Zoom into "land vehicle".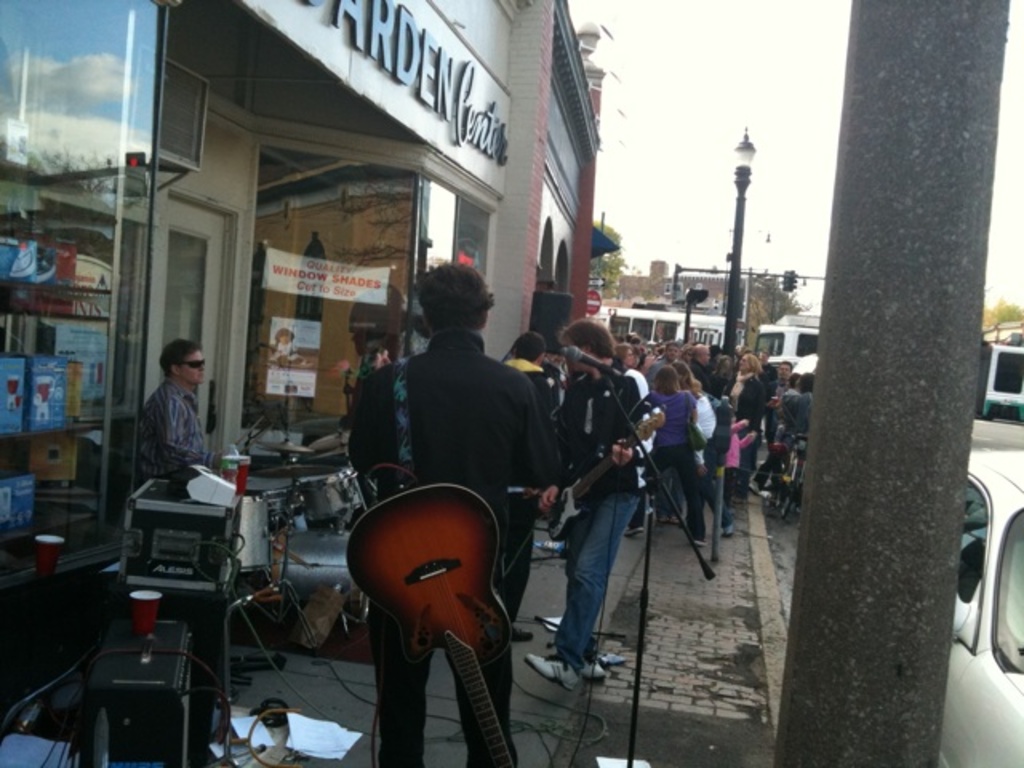
Zoom target: box(936, 446, 1022, 766).
